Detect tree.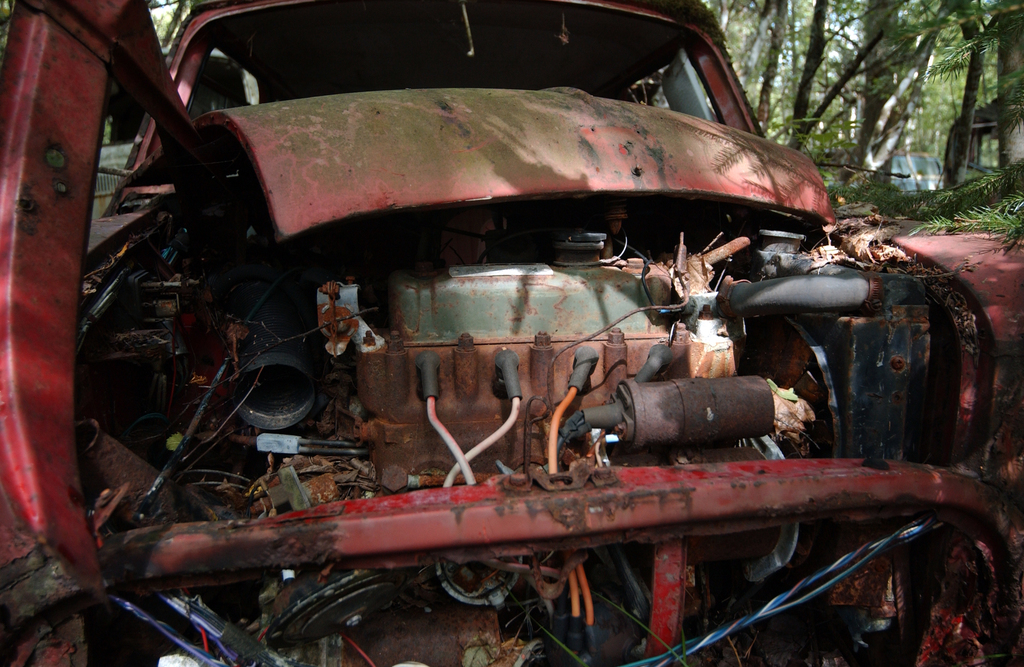
Detected at <box>707,0,1023,249</box>.
